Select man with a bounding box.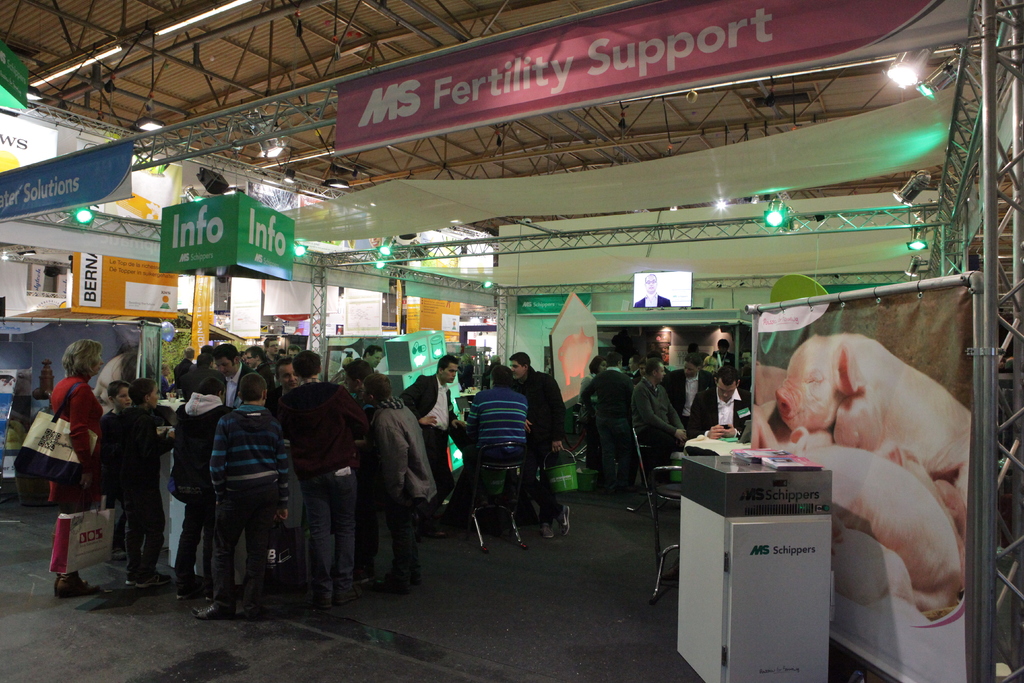
left=620, top=354, right=639, bottom=379.
